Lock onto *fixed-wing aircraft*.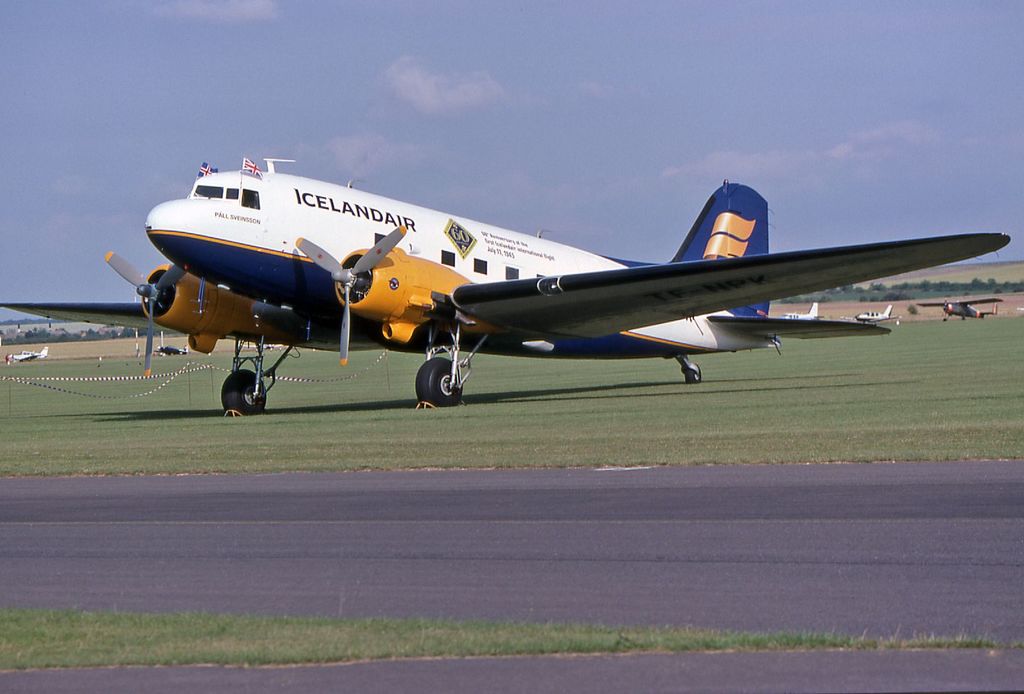
Locked: l=3, t=339, r=50, b=371.
